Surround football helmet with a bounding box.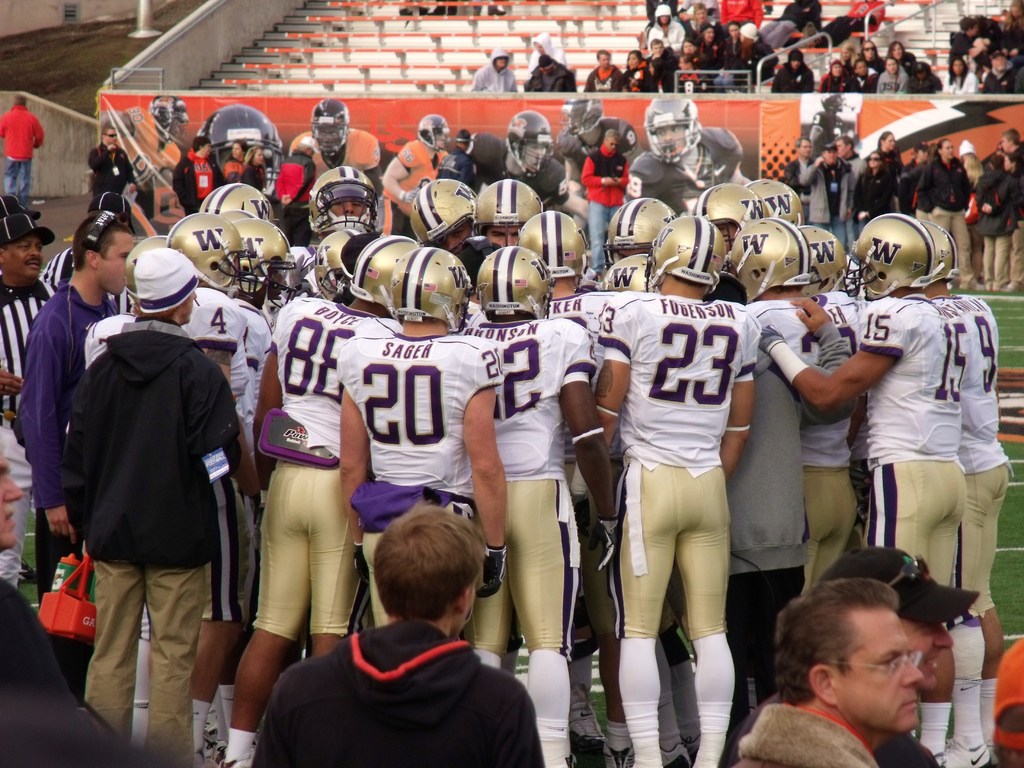
<region>310, 98, 350, 157</region>.
